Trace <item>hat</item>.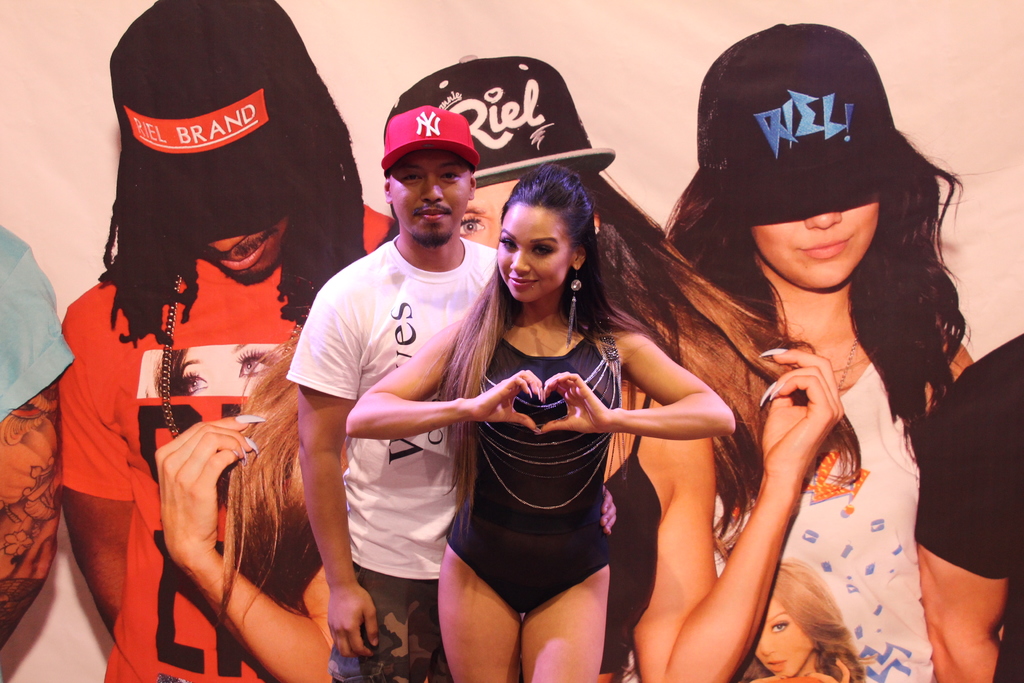
Traced to x1=106, y1=0, x2=321, y2=247.
